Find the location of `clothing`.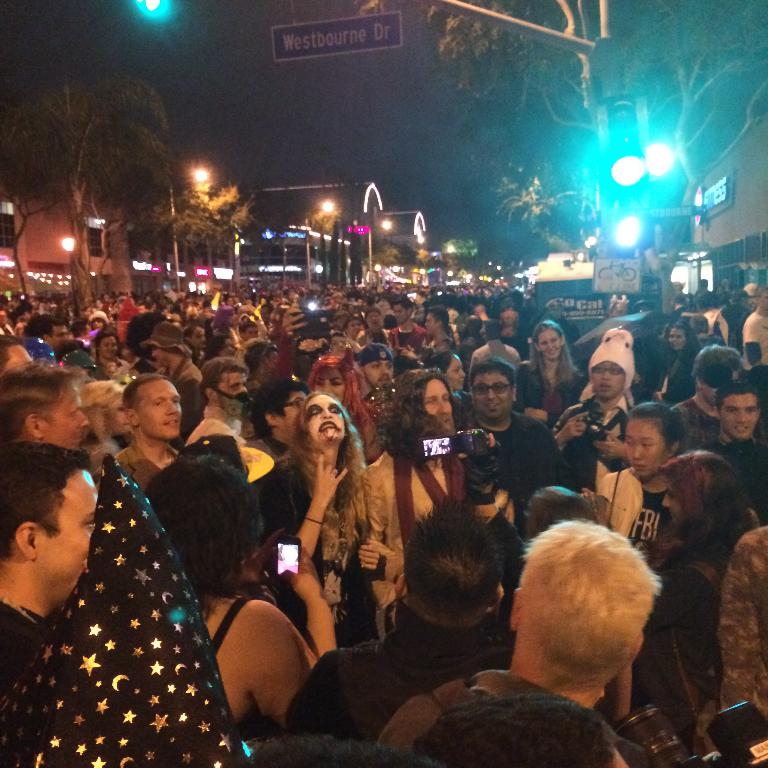
Location: l=209, t=591, r=256, b=658.
